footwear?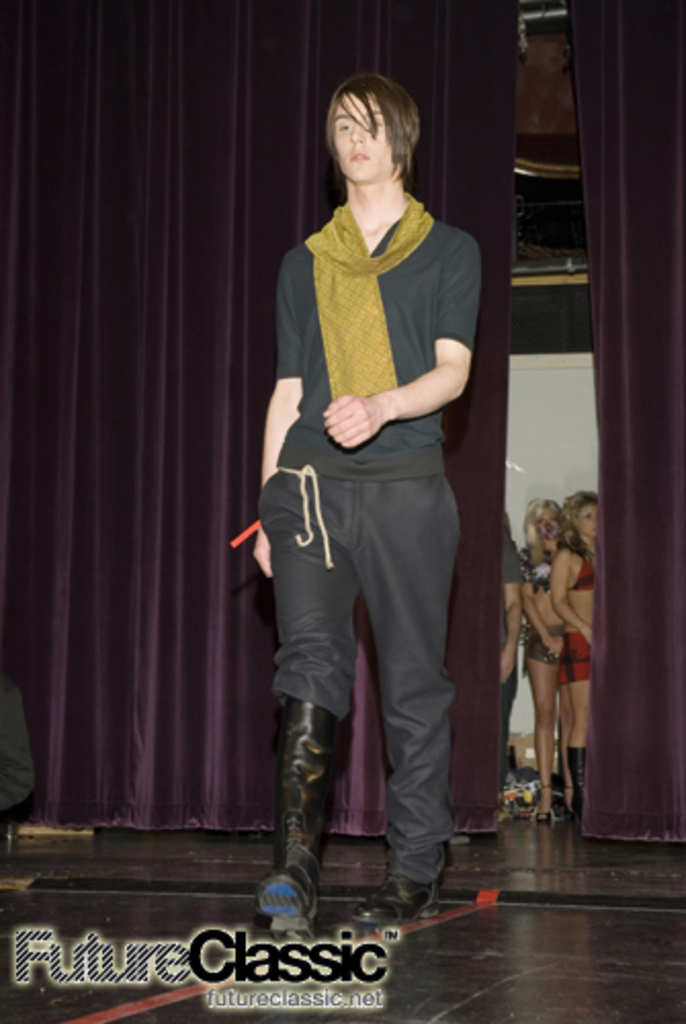
x1=266 y1=694 x2=338 y2=944
